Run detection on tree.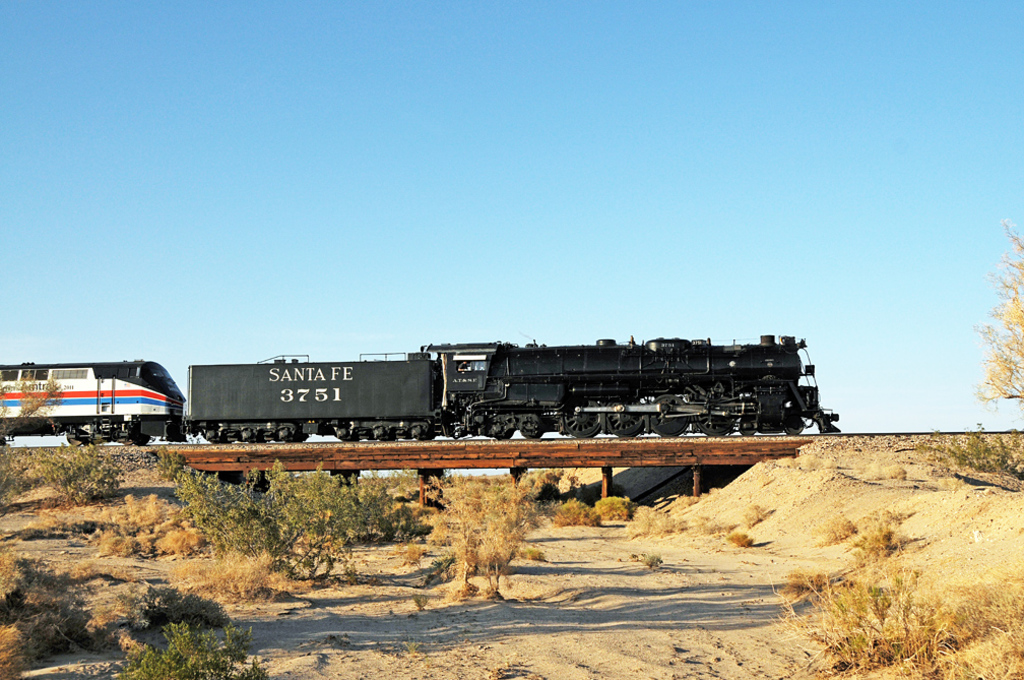
Result: 972 231 1023 405.
